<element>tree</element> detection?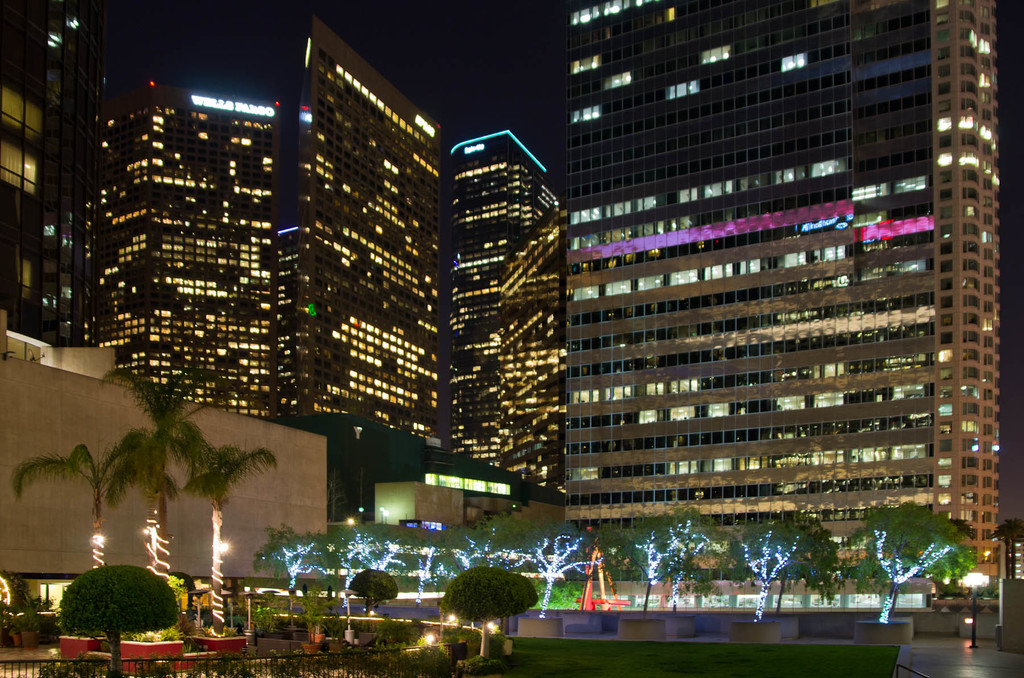
region(99, 349, 230, 569)
